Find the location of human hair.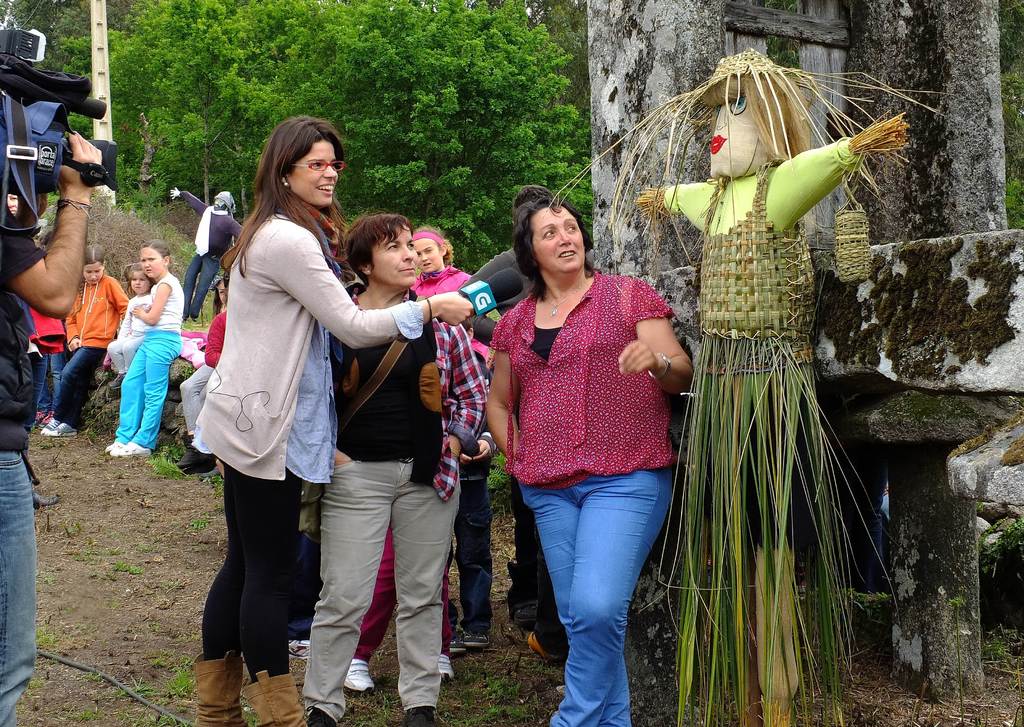
Location: bbox(341, 215, 414, 290).
